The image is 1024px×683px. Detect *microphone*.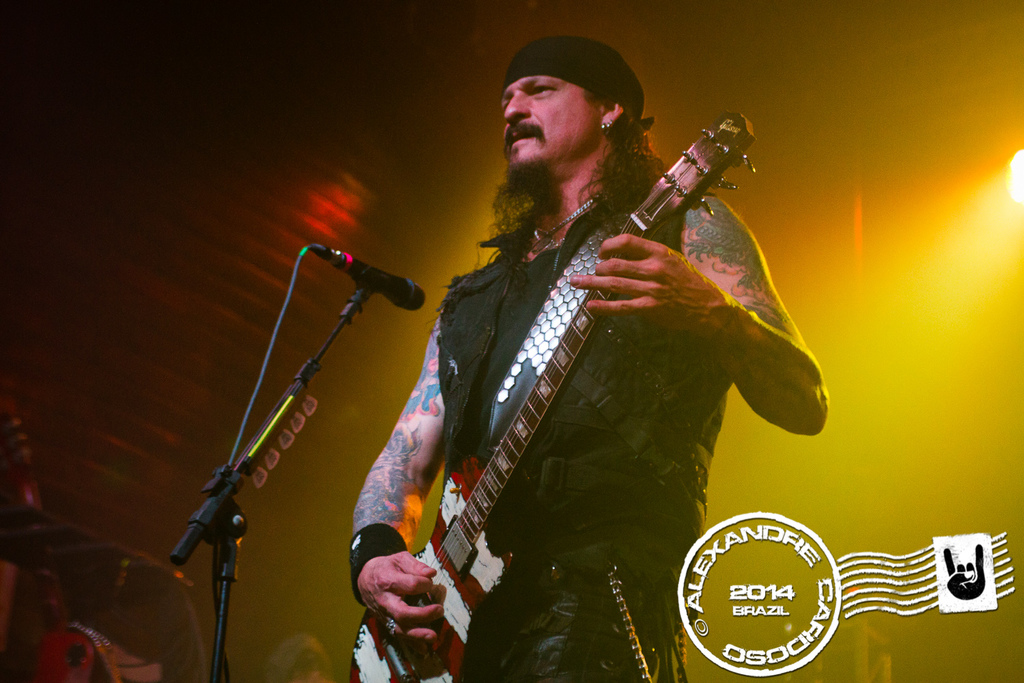
Detection: [x1=314, y1=244, x2=426, y2=312].
